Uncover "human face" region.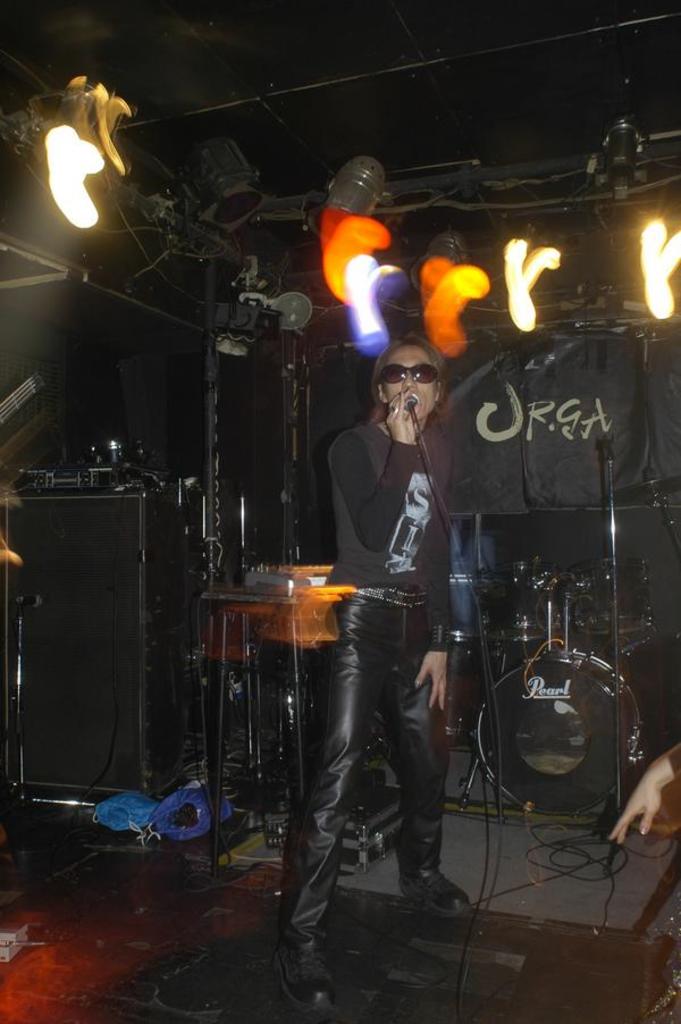
Uncovered: (left=384, top=343, right=439, bottom=421).
